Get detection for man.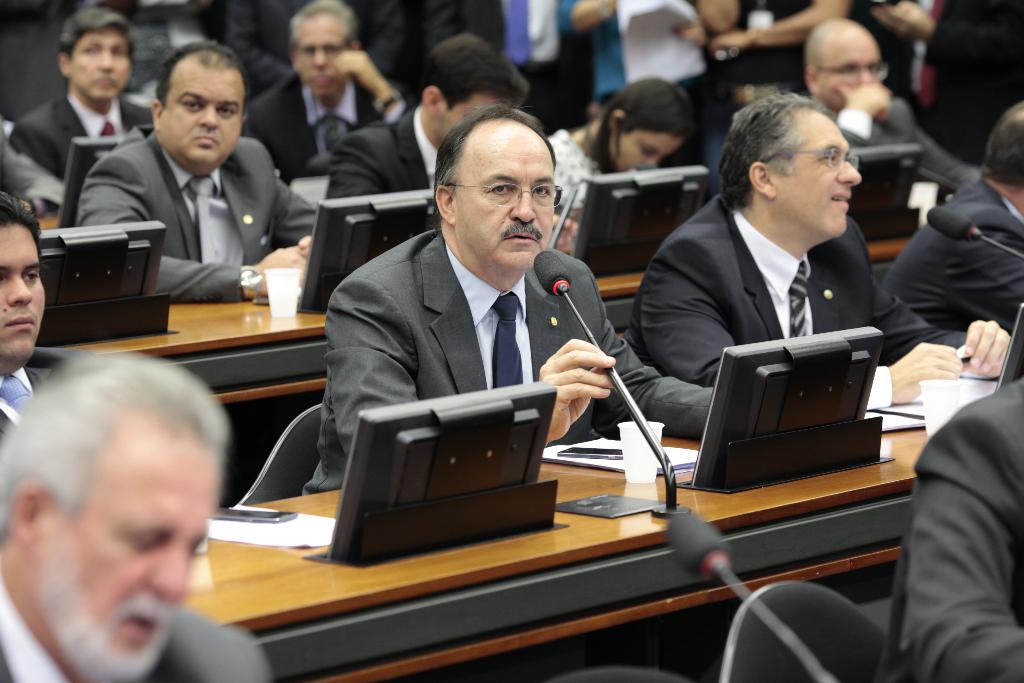
Detection: (x1=244, y1=0, x2=411, y2=188).
